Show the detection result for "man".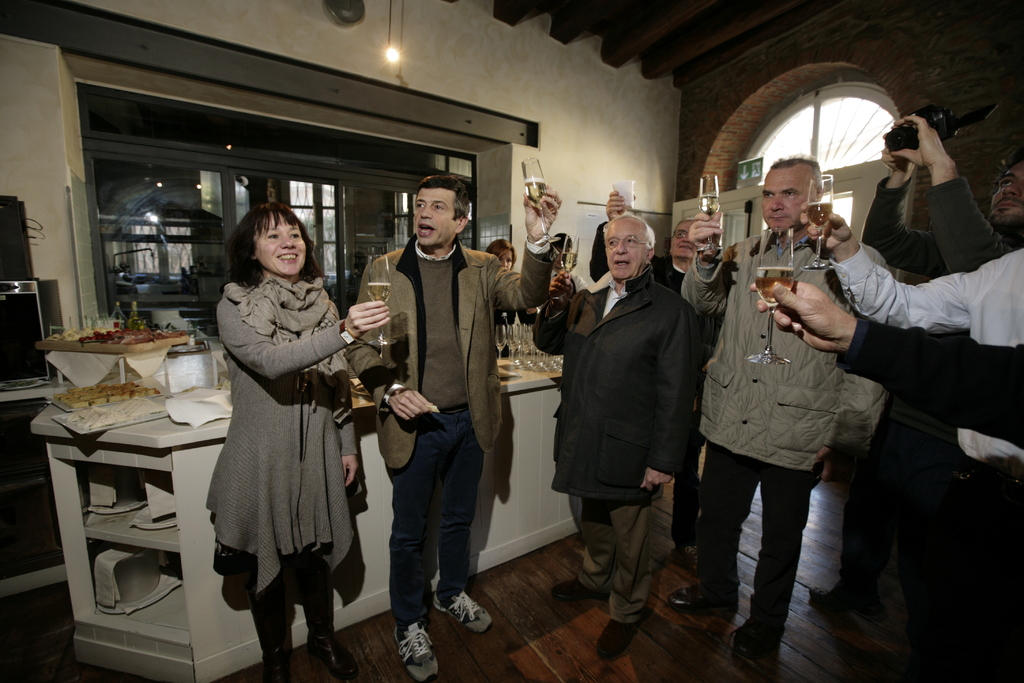
rect(865, 103, 1023, 277).
